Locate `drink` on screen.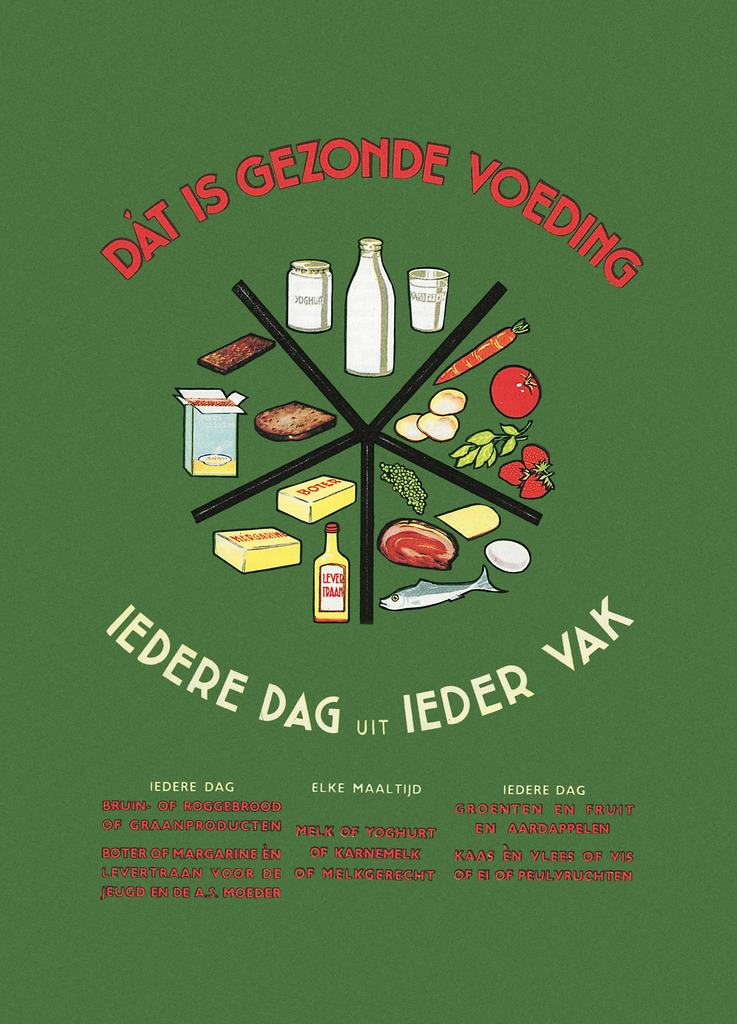
On screen at {"left": 307, "top": 520, "right": 355, "bottom": 623}.
